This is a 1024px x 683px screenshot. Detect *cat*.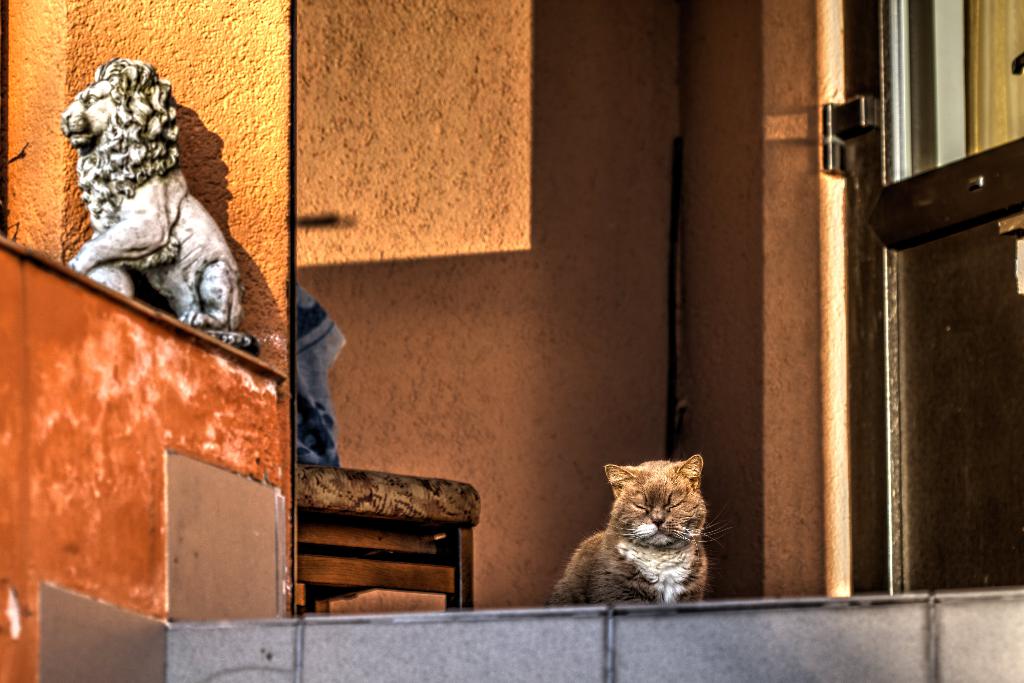
550 447 735 604.
